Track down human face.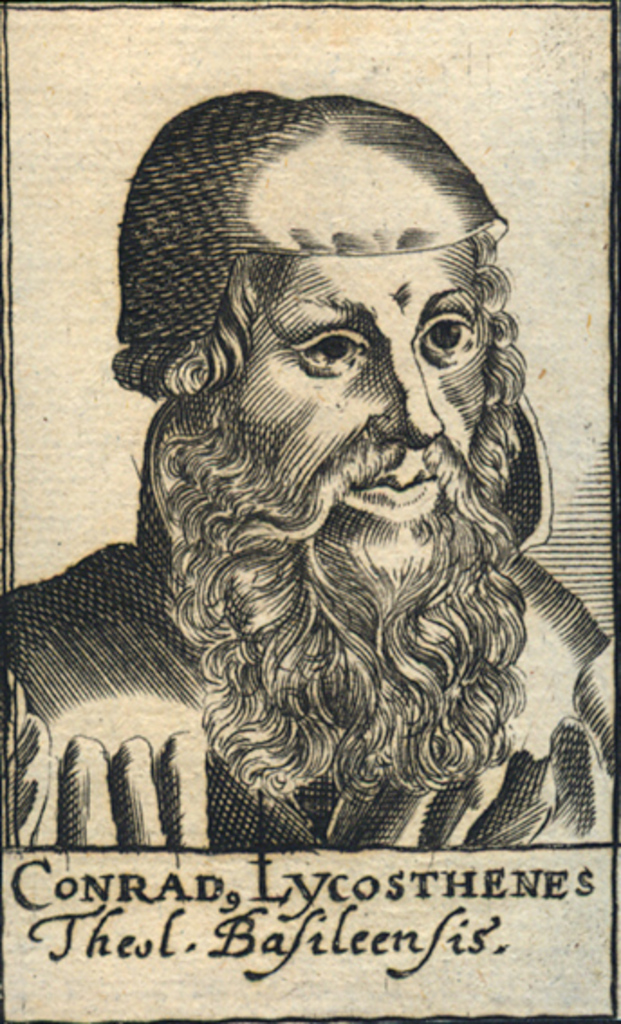
Tracked to bbox=[157, 231, 524, 800].
